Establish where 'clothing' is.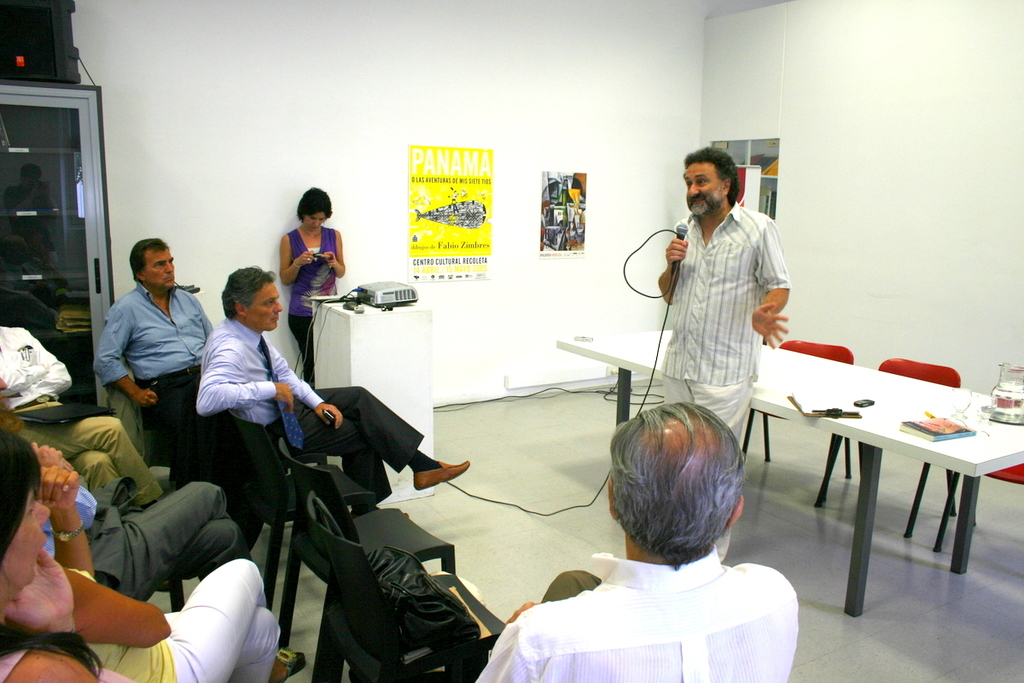
Established at [653, 167, 795, 426].
